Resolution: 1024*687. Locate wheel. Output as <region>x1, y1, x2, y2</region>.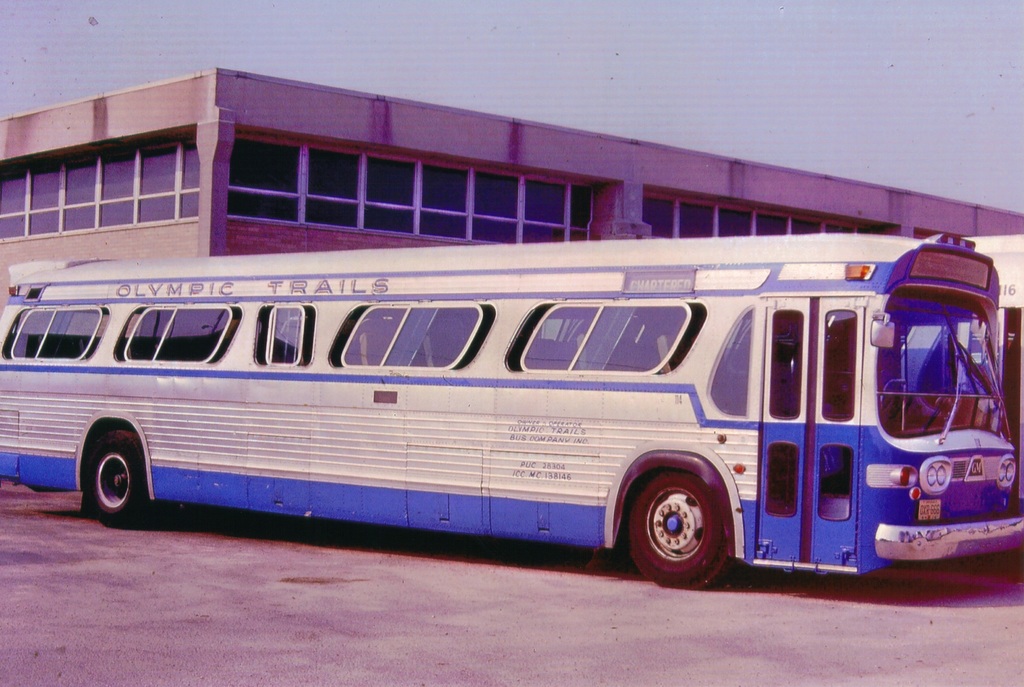
<region>90, 427, 150, 527</region>.
